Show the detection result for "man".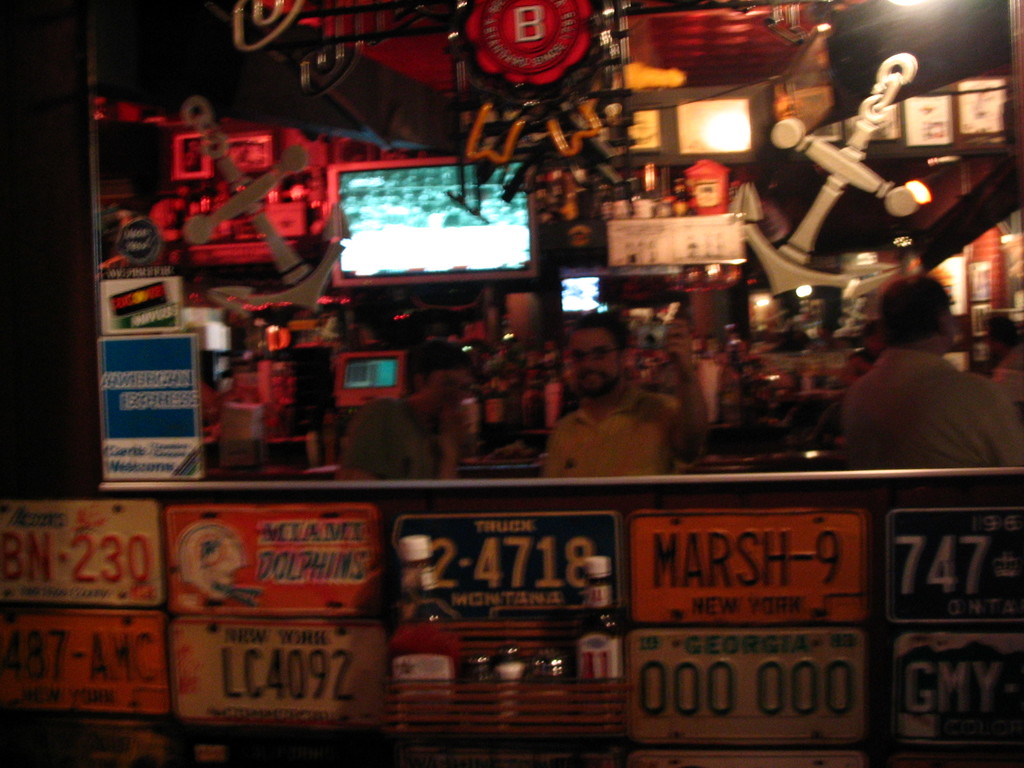
<box>324,344,477,484</box>.
